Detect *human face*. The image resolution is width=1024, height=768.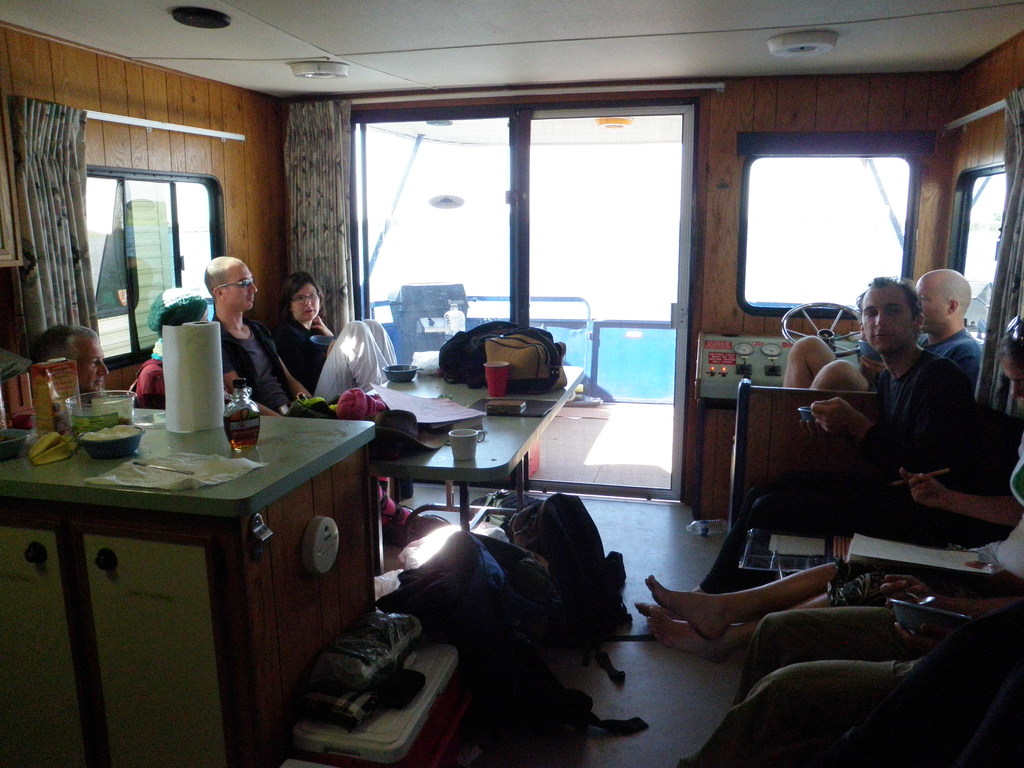
x1=289 y1=284 x2=321 y2=326.
